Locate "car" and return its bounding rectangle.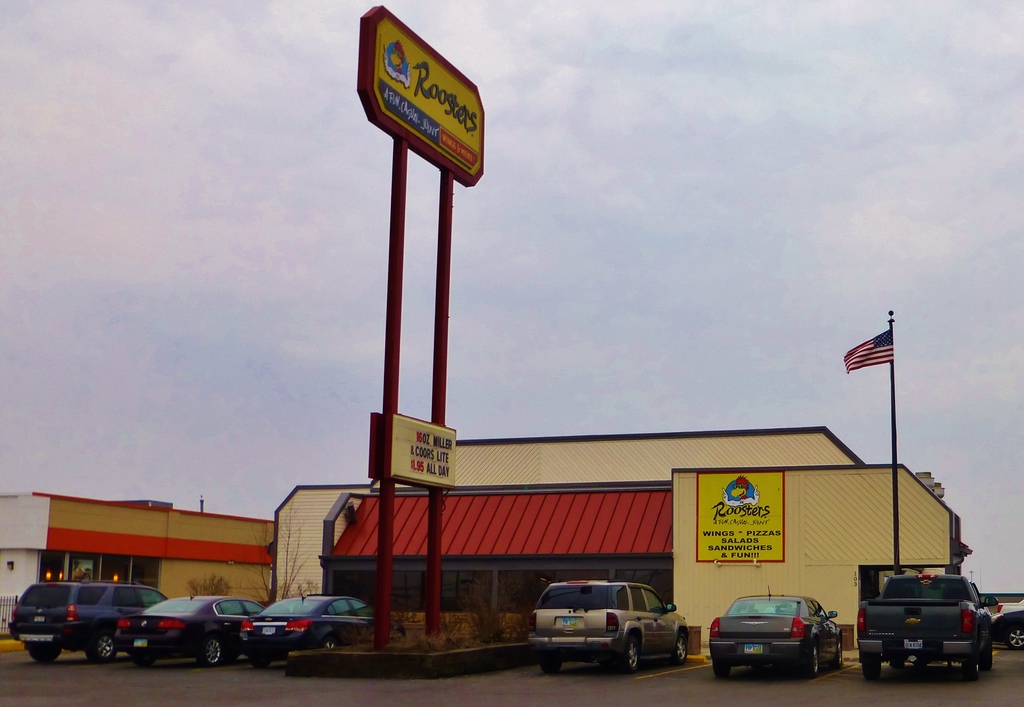
712,585,845,679.
